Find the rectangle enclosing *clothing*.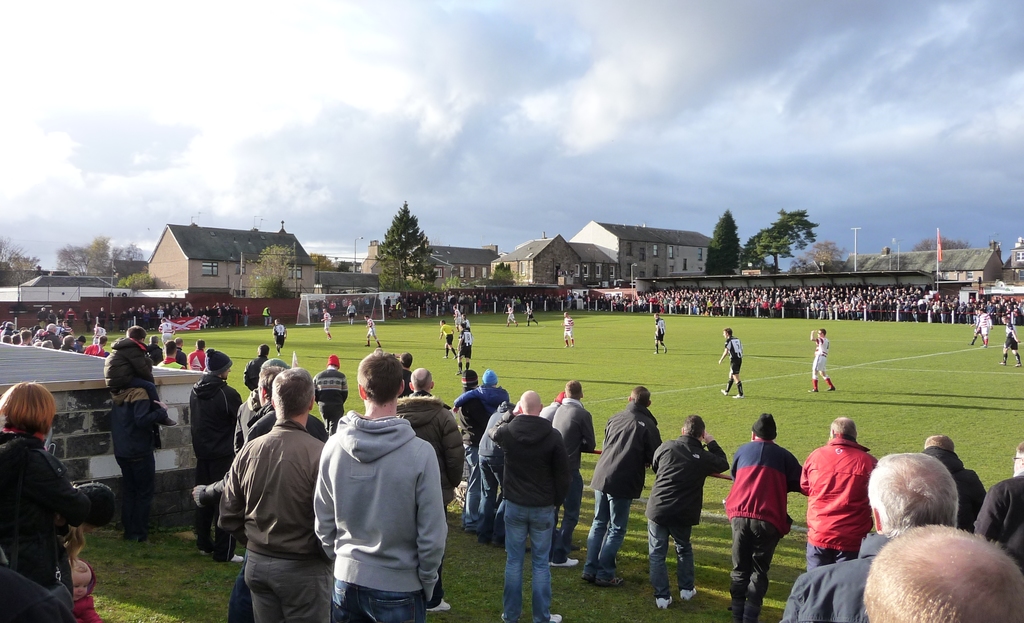
(69,559,100,622).
